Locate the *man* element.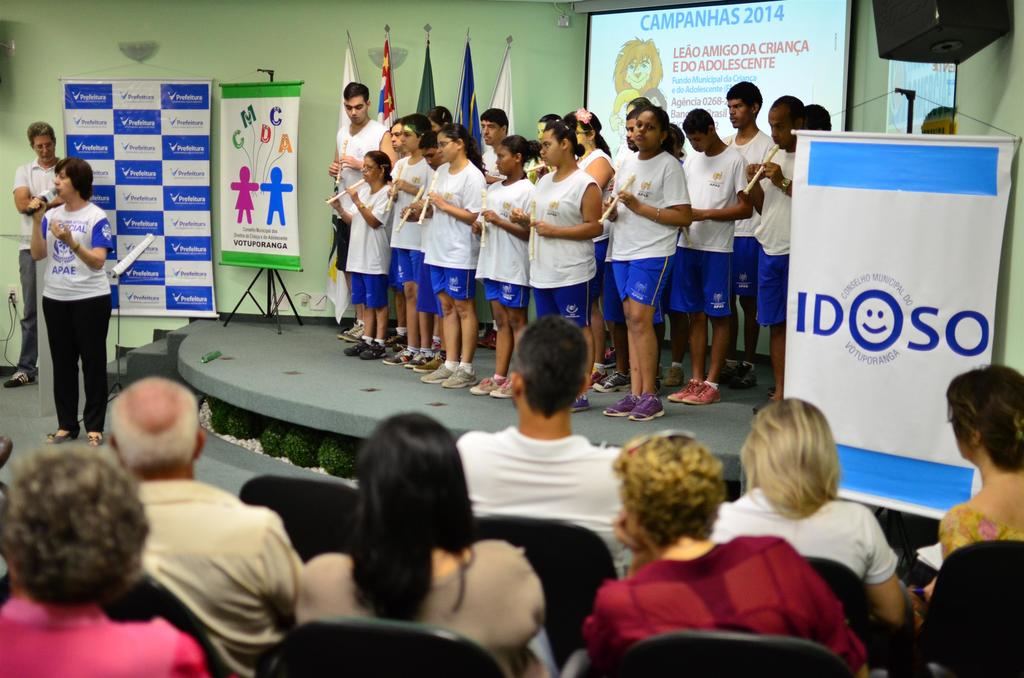
Element bbox: locate(92, 374, 311, 677).
